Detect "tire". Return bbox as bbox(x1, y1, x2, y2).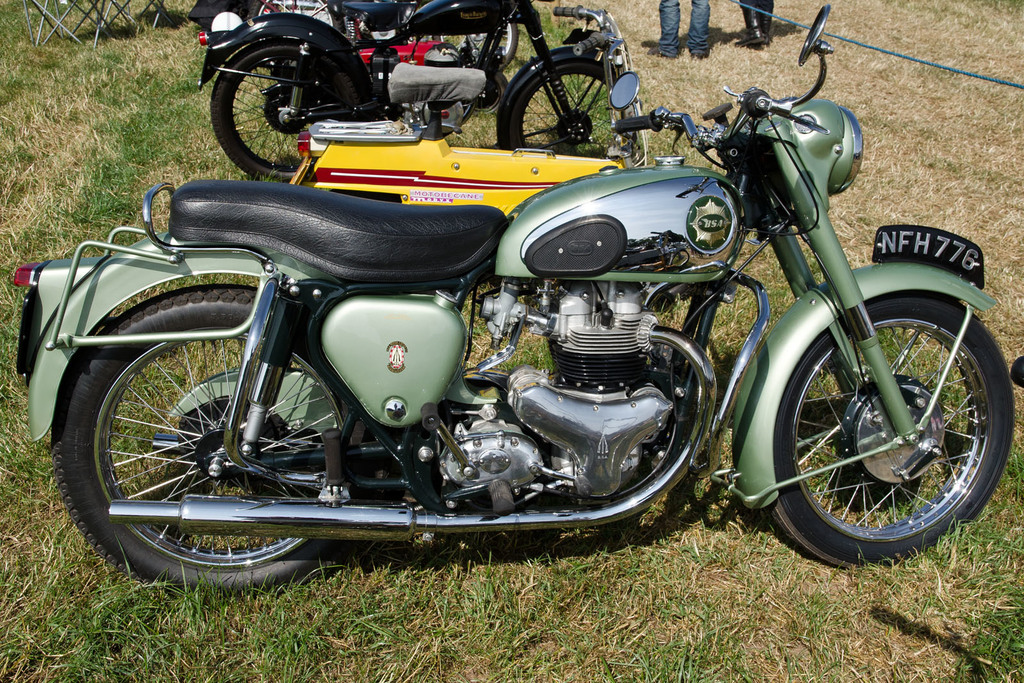
bbox(49, 283, 404, 601).
